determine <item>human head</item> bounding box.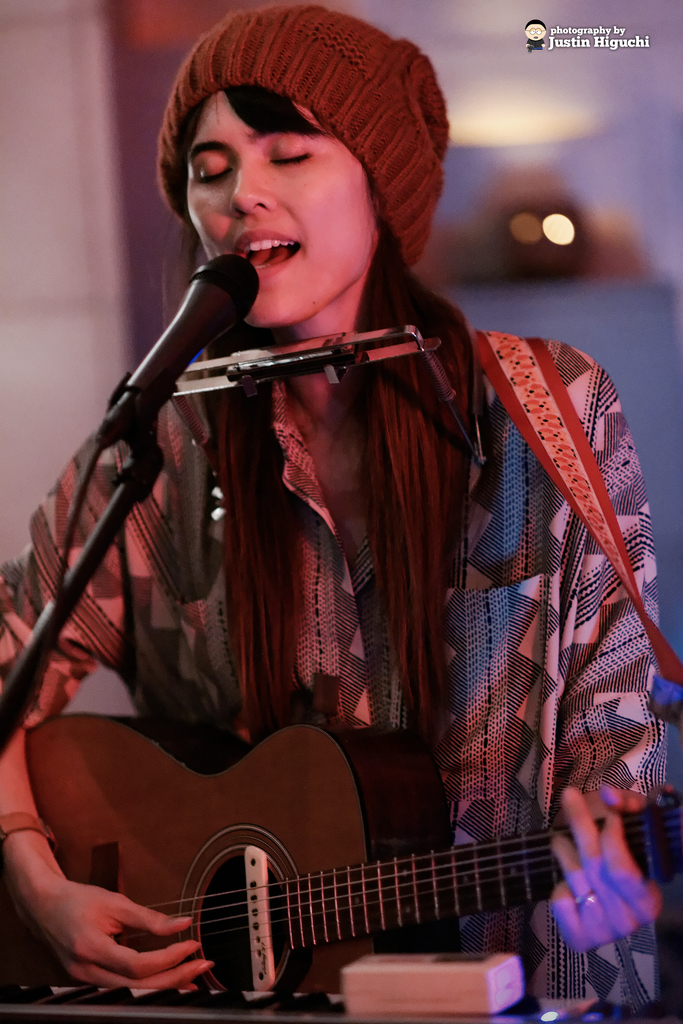
Determined: 163, 8, 491, 748.
